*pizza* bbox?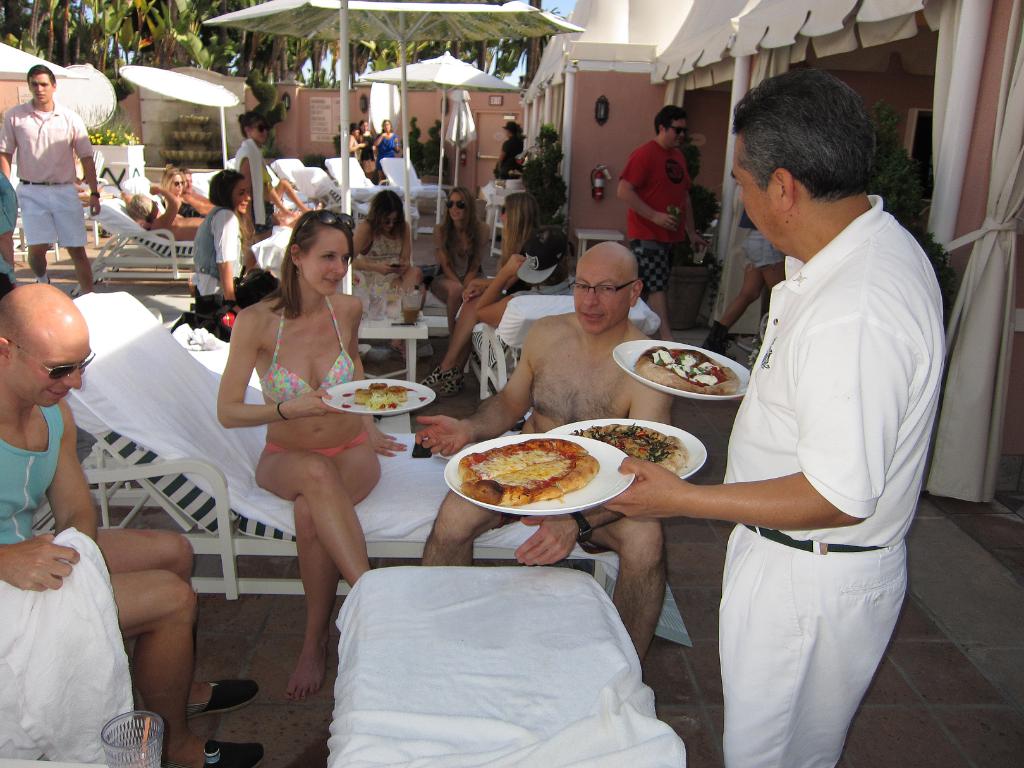
[351, 388, 376, 403]
